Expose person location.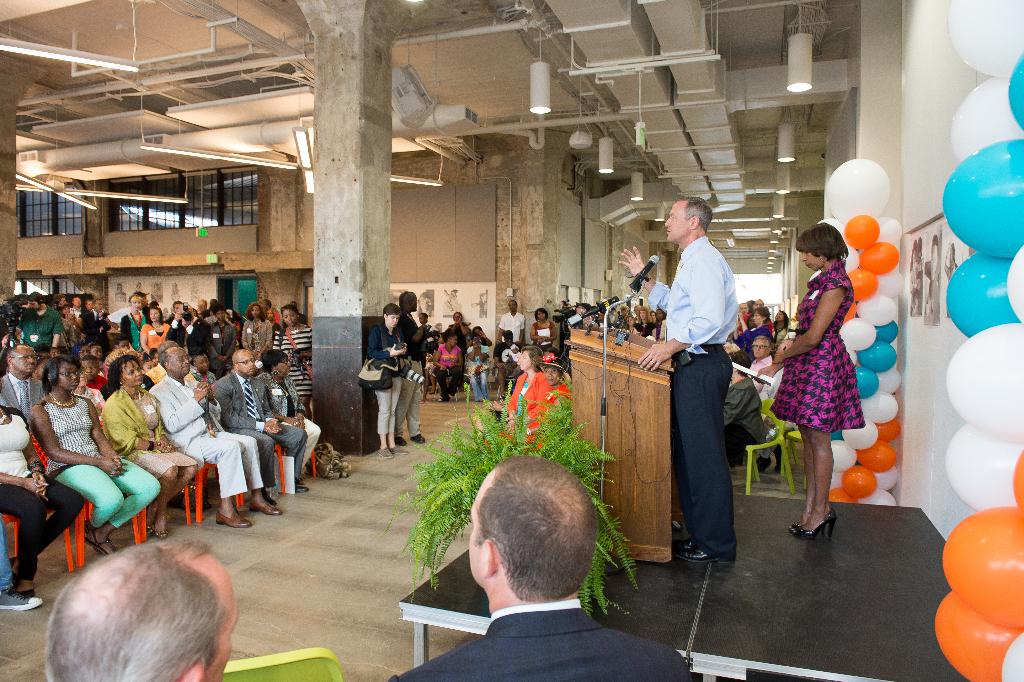
Exposed at (167,304,207,354).
